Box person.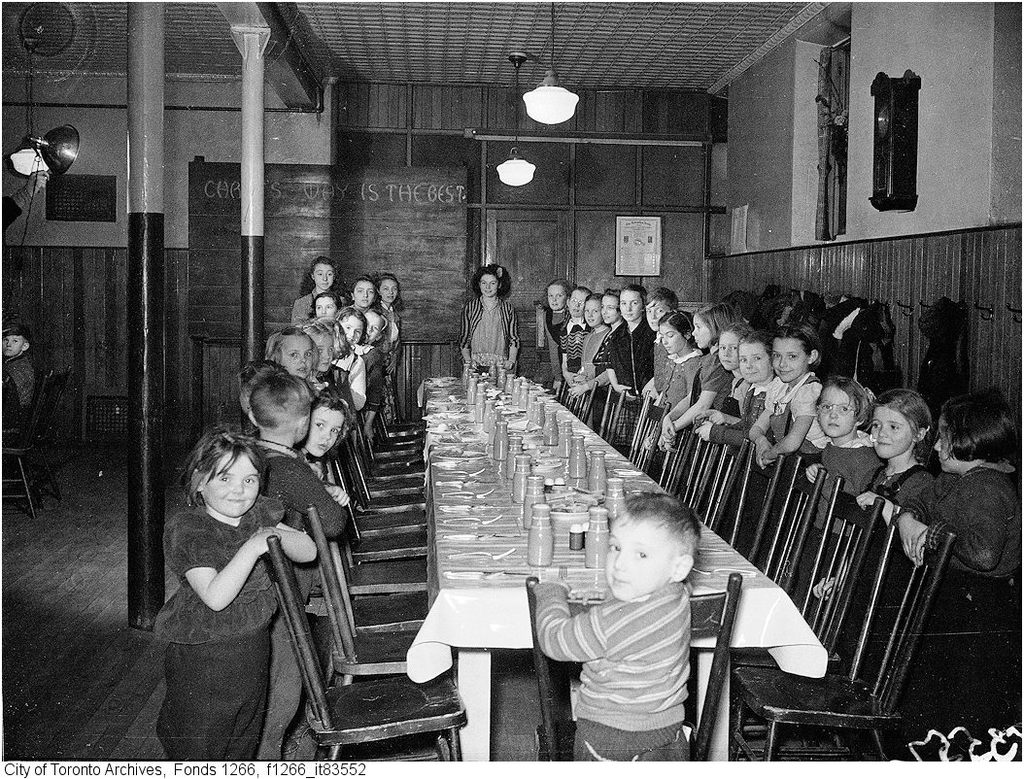
{"left": 531, "top": 485, "right": 702, "bottom": 768}.
